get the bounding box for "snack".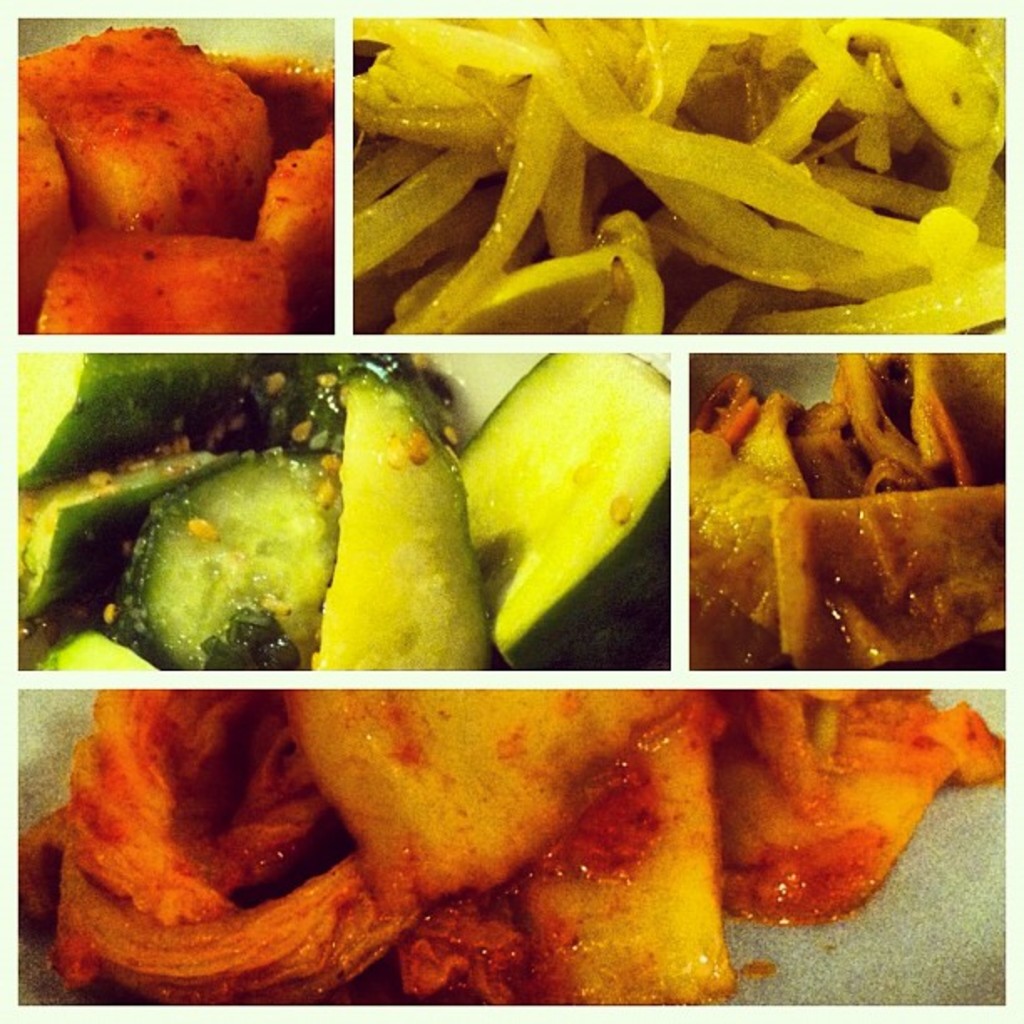
358,12,1011,331.
